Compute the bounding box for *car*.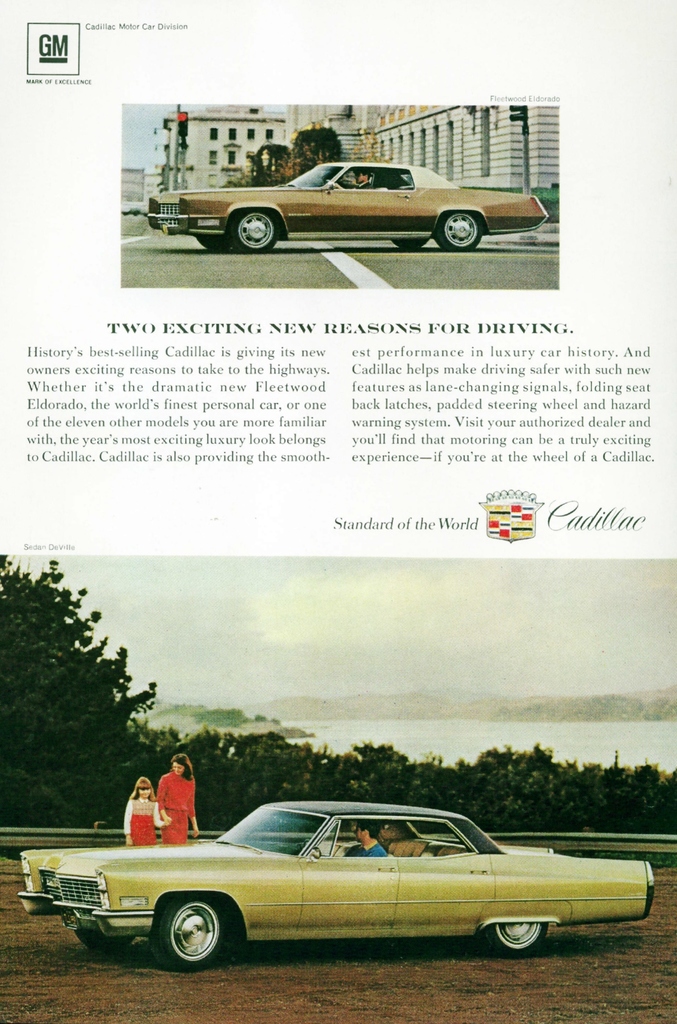
box=[142, 154, 551, 258].
